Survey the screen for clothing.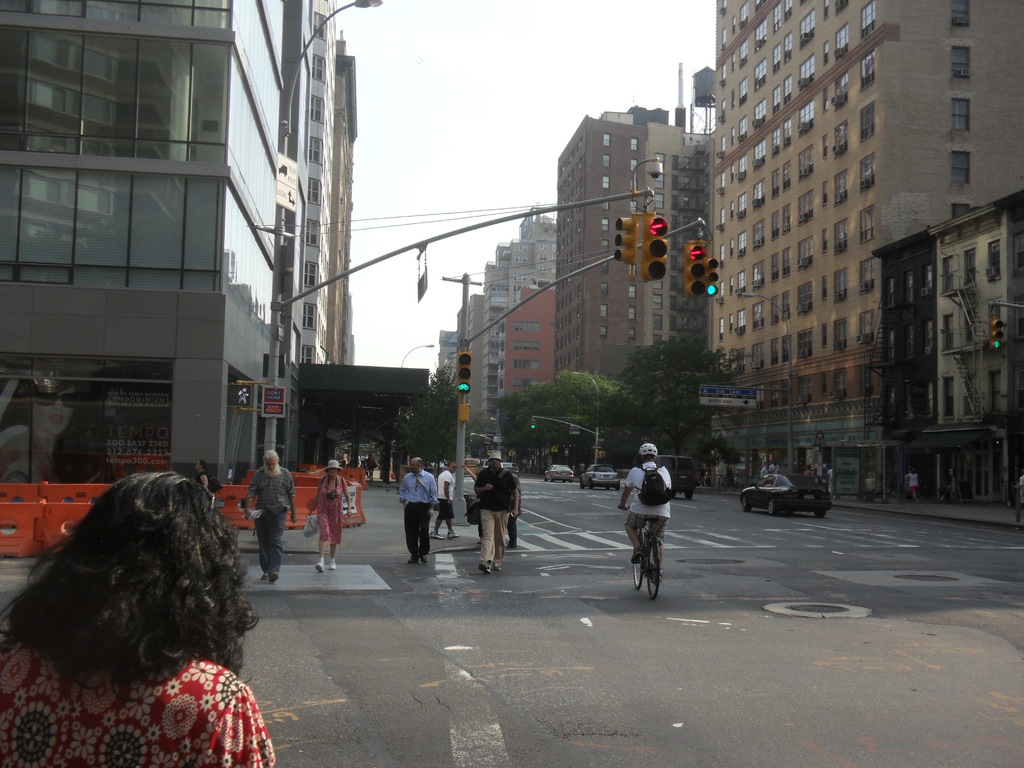
Survey found: {"x1": 401, "y1": 470, "x2": 437, "y2": 563}.
